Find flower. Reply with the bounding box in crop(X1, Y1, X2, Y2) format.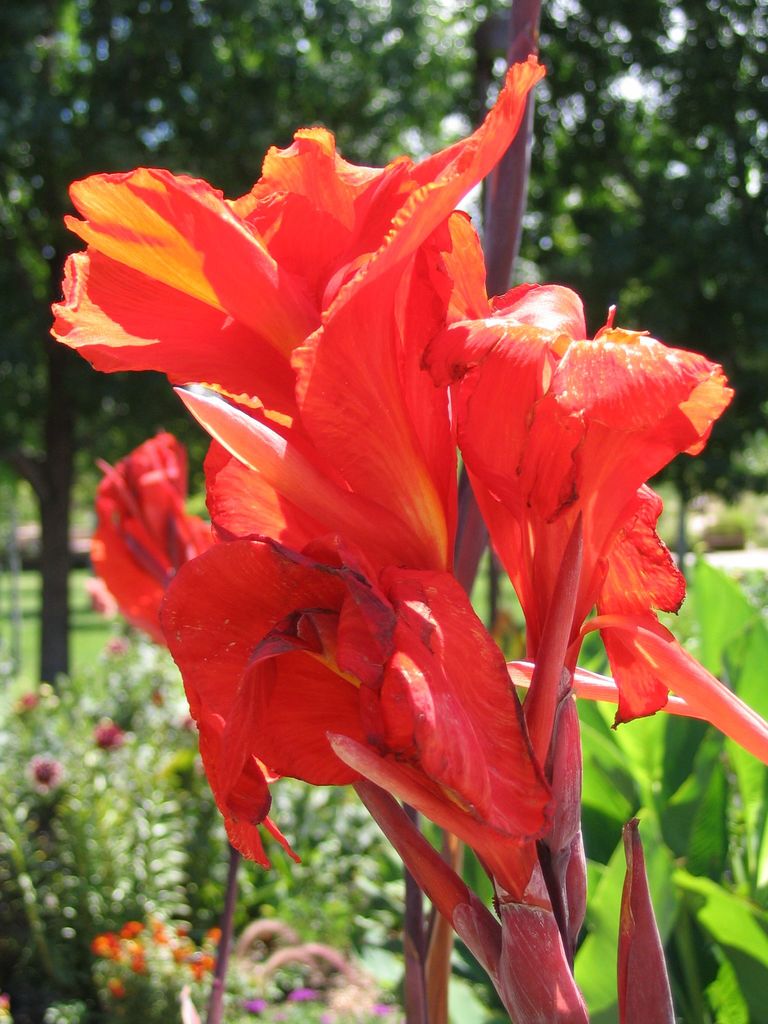
crop(93, 721, 123, 753).
